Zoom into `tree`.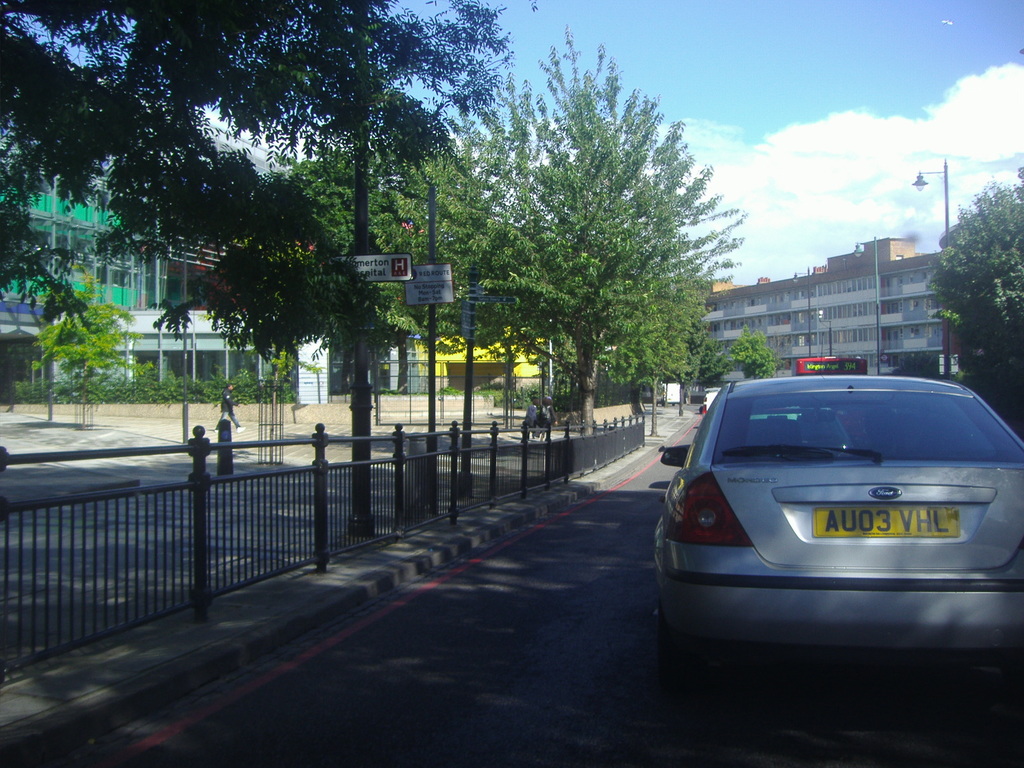
Zoom target: select_region(710, 321, 776, 401).
